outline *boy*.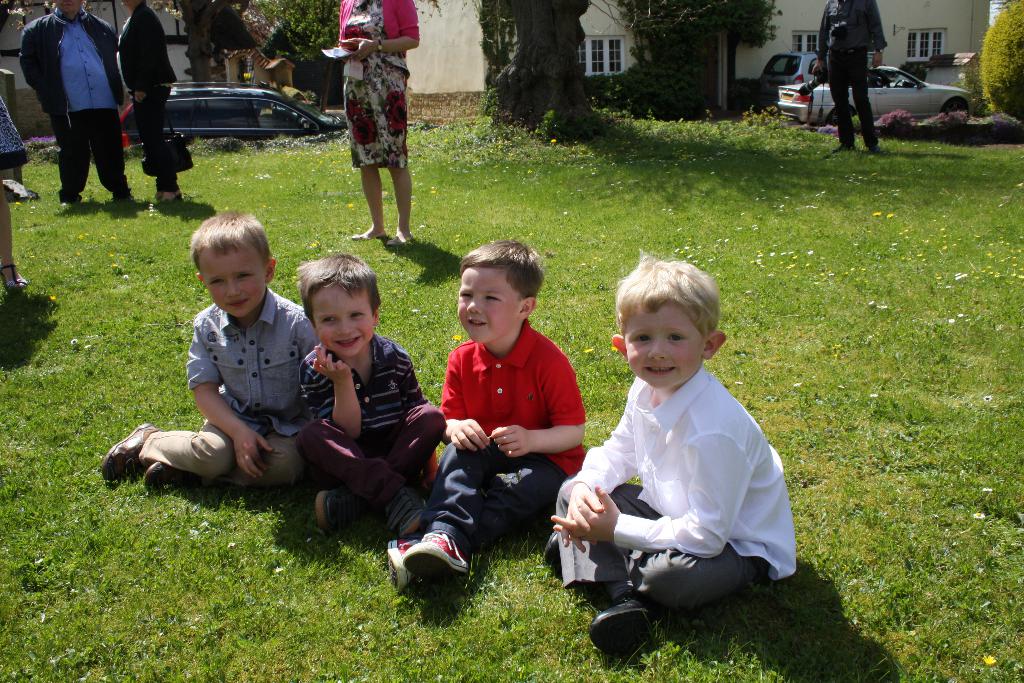
Outline: [x1=97, y1=206, x2=323, y2=498].
